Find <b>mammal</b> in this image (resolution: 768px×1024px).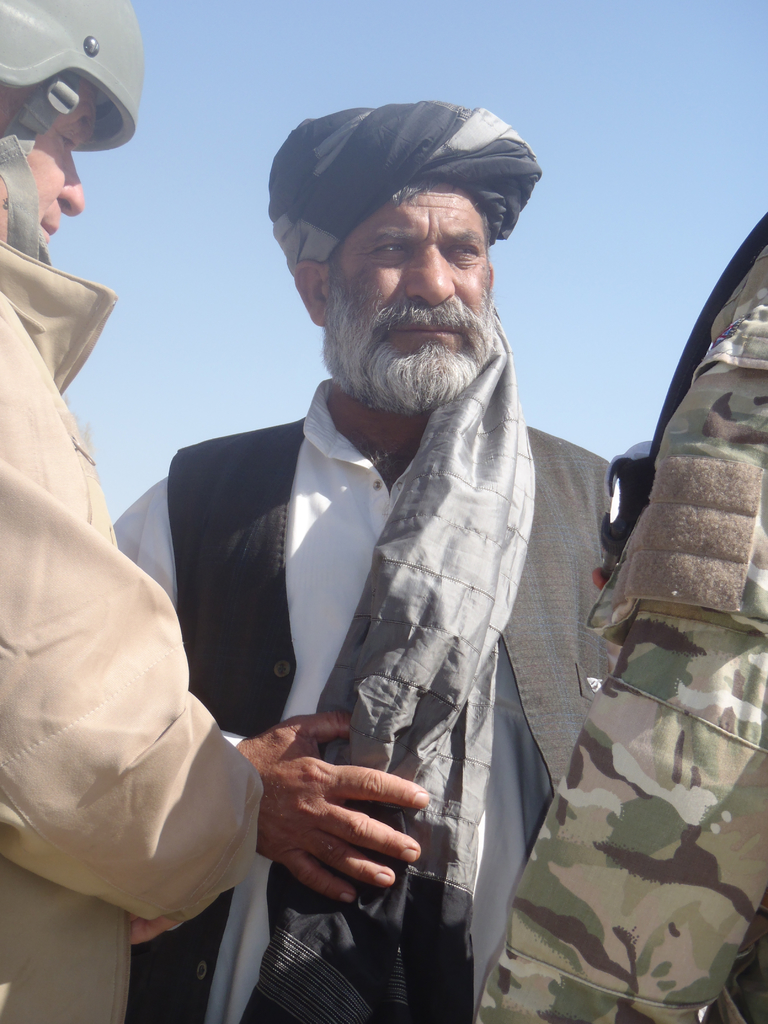
BBox(473, 199, 767, 1023).
